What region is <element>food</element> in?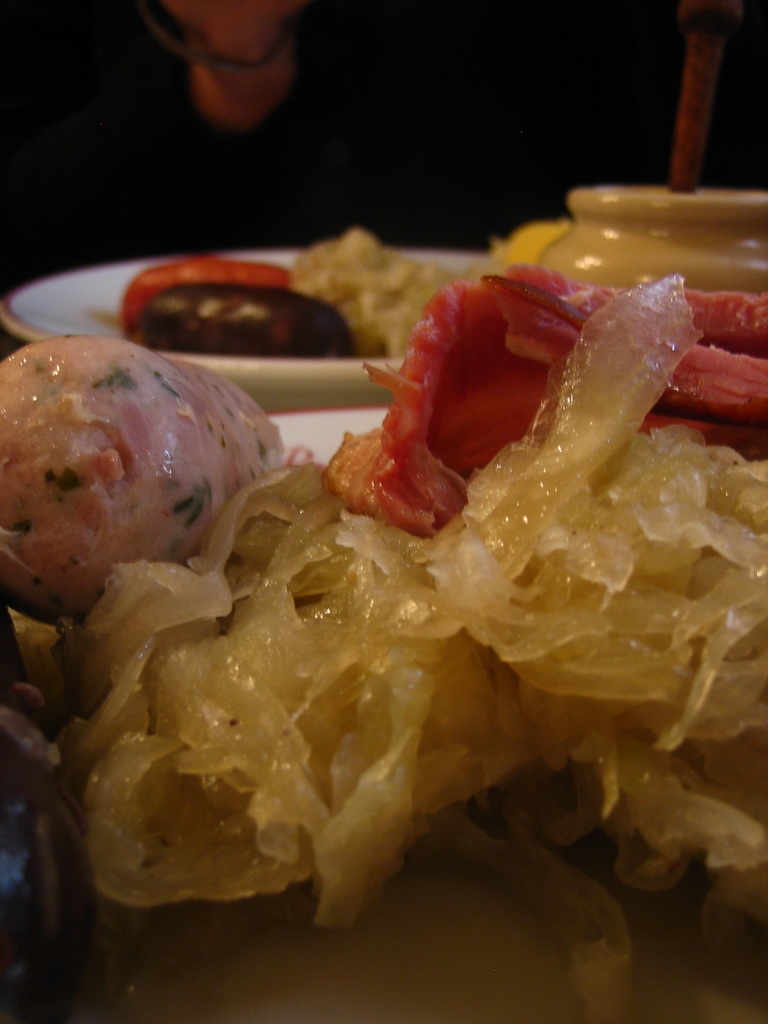
116 252 293 333.
